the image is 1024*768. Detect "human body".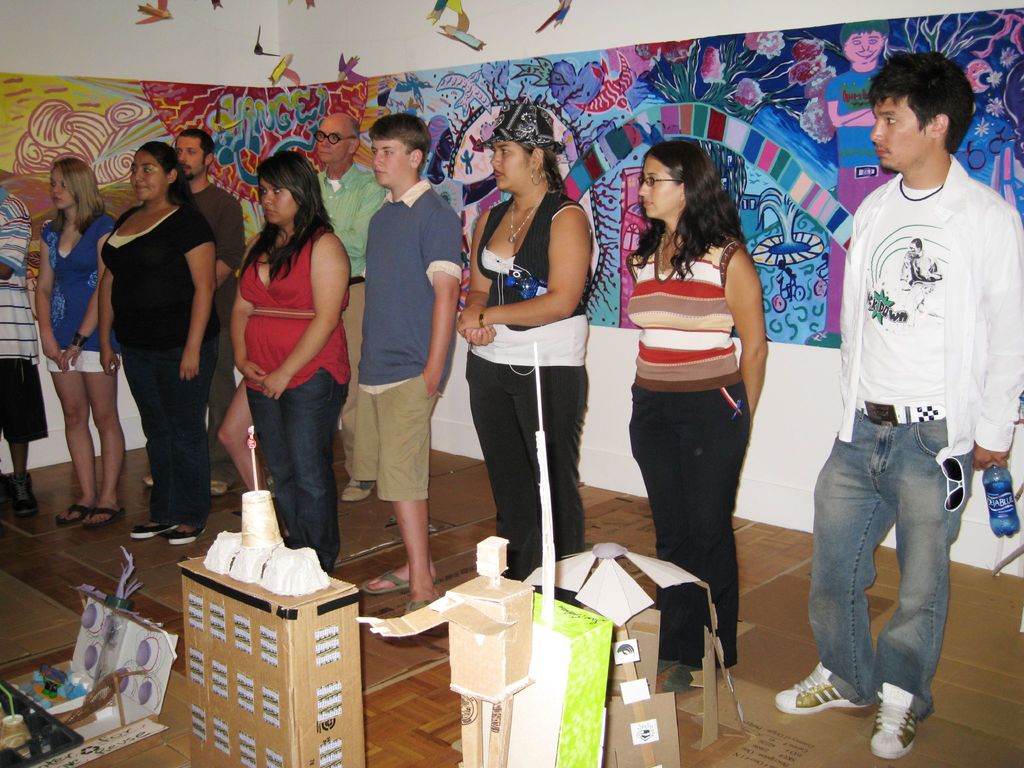
Detection: left=318, top=164, right=387, bottom=500.
